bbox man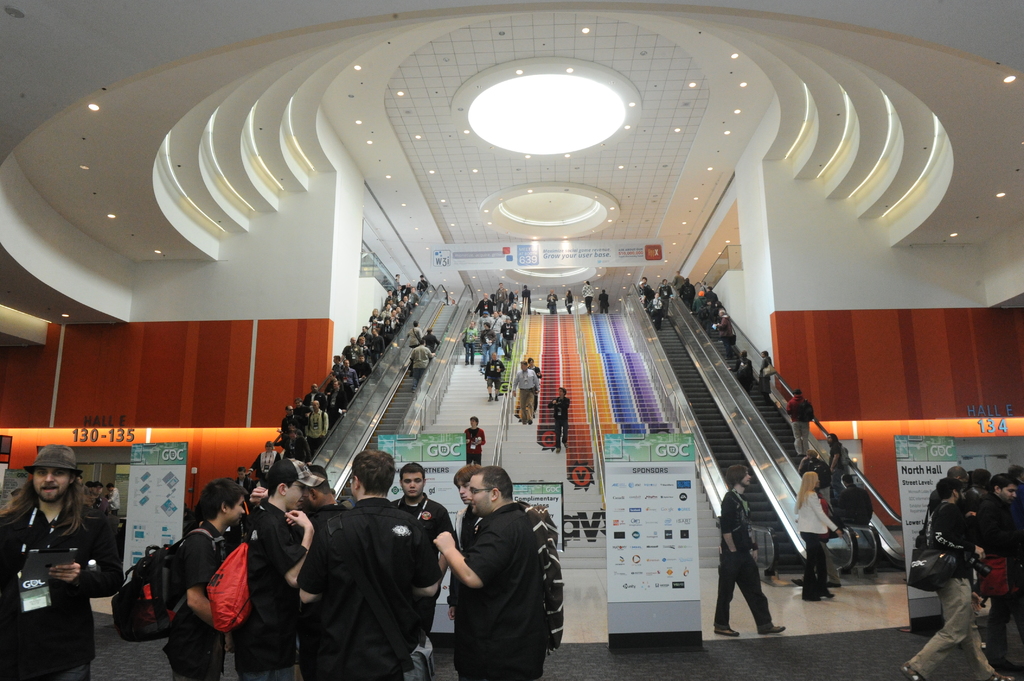
detection(85, 483, 92, 498)
